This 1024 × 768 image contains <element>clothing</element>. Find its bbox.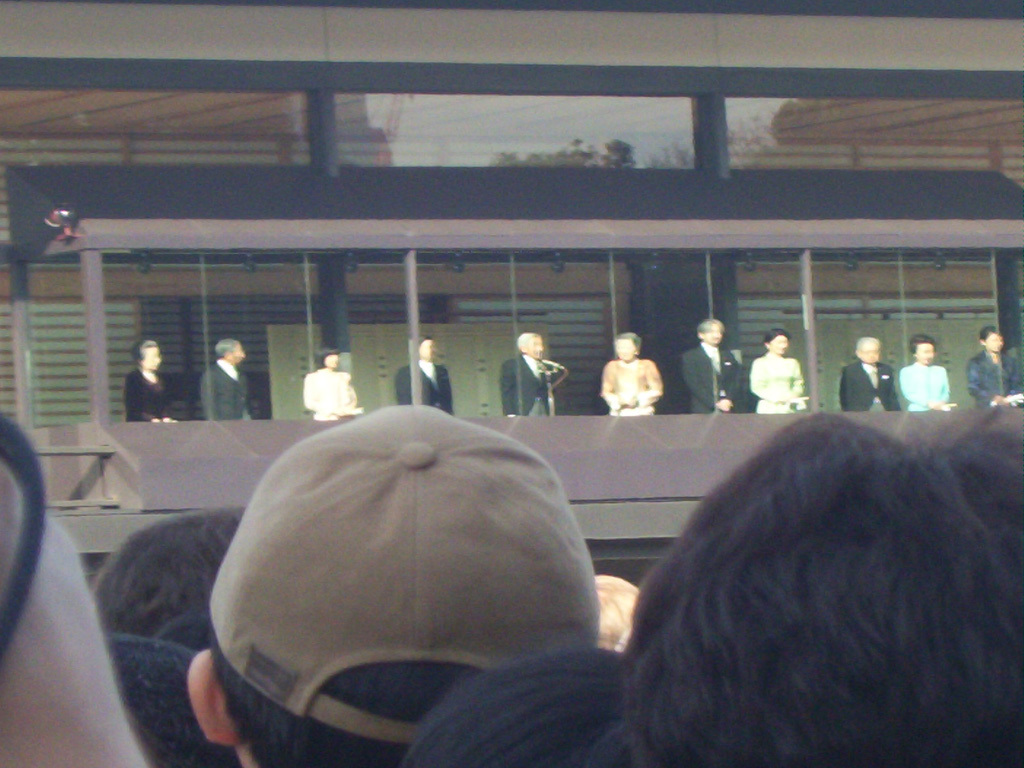
x1=122 y1=368 x2=164 y2=420.
